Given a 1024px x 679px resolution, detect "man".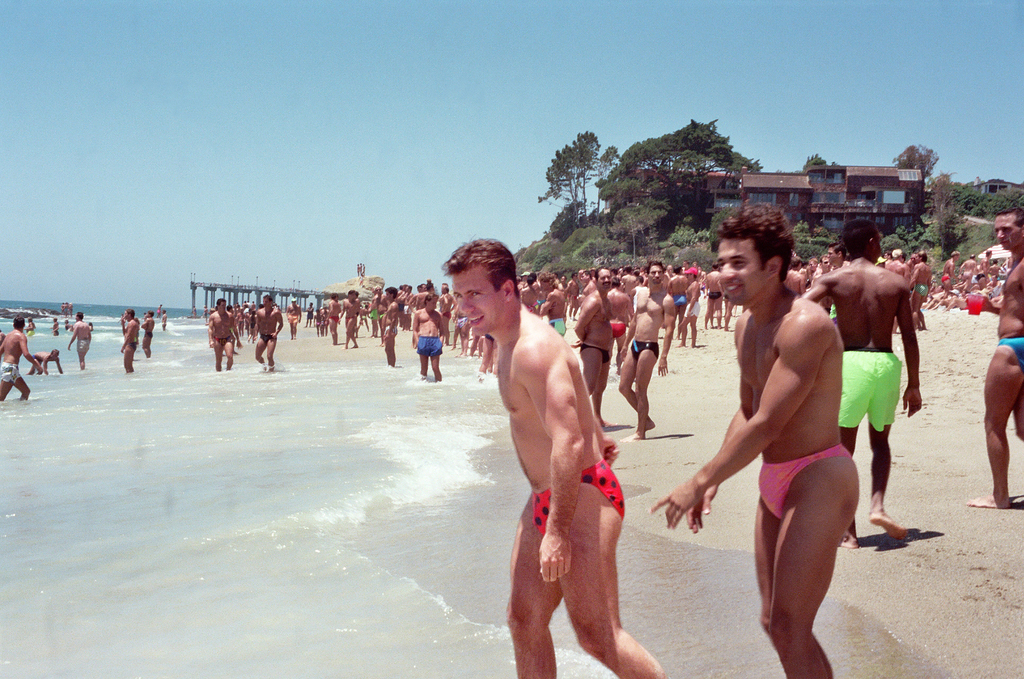
(left=49, top=316, right=62, bottom=337).
